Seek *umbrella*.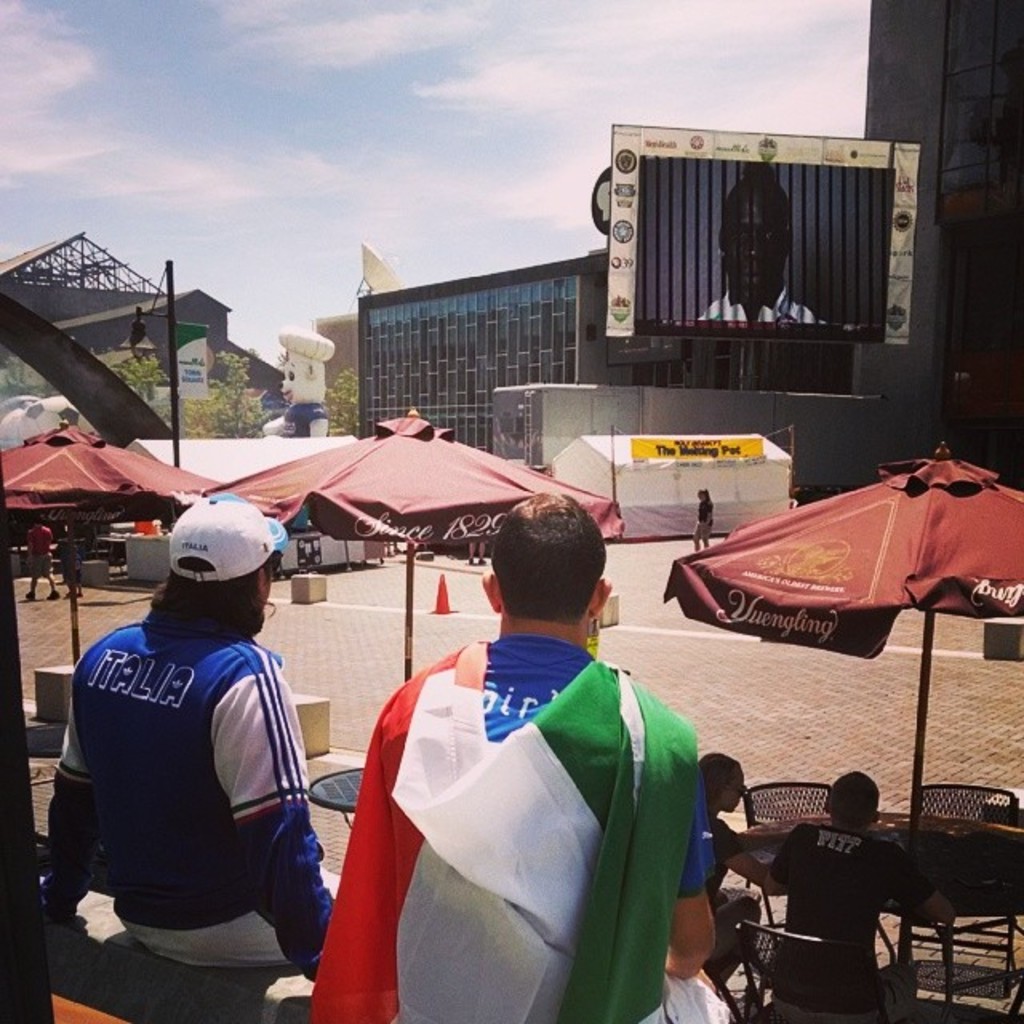
<bbox>662, 445, 1022, 837</bbox>.
